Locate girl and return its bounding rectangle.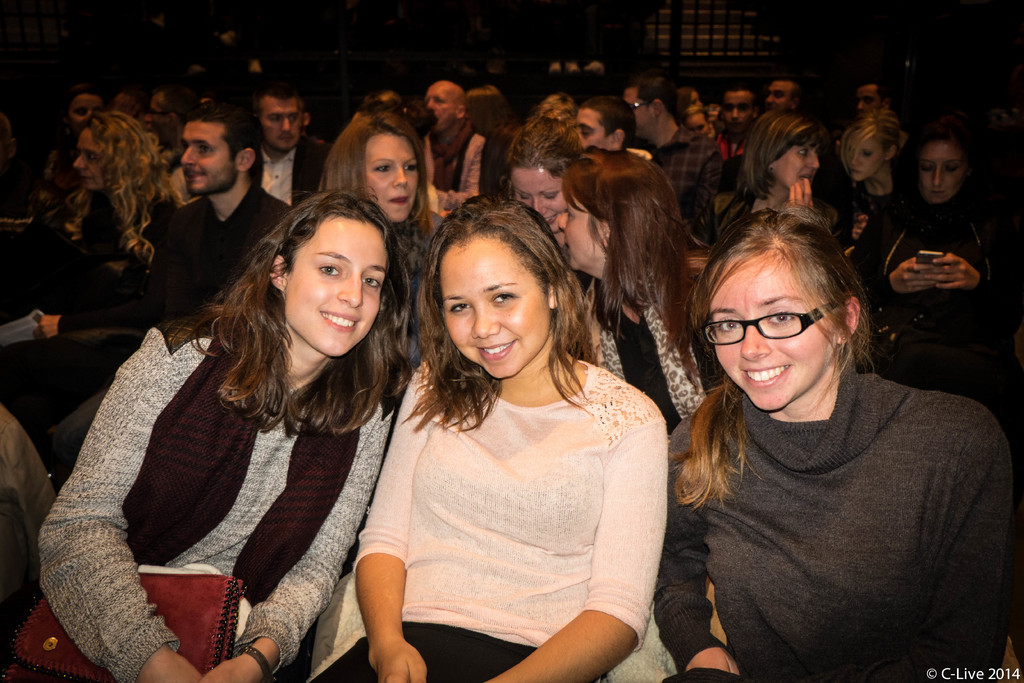
bbox=[309, 189, 665, 682].
